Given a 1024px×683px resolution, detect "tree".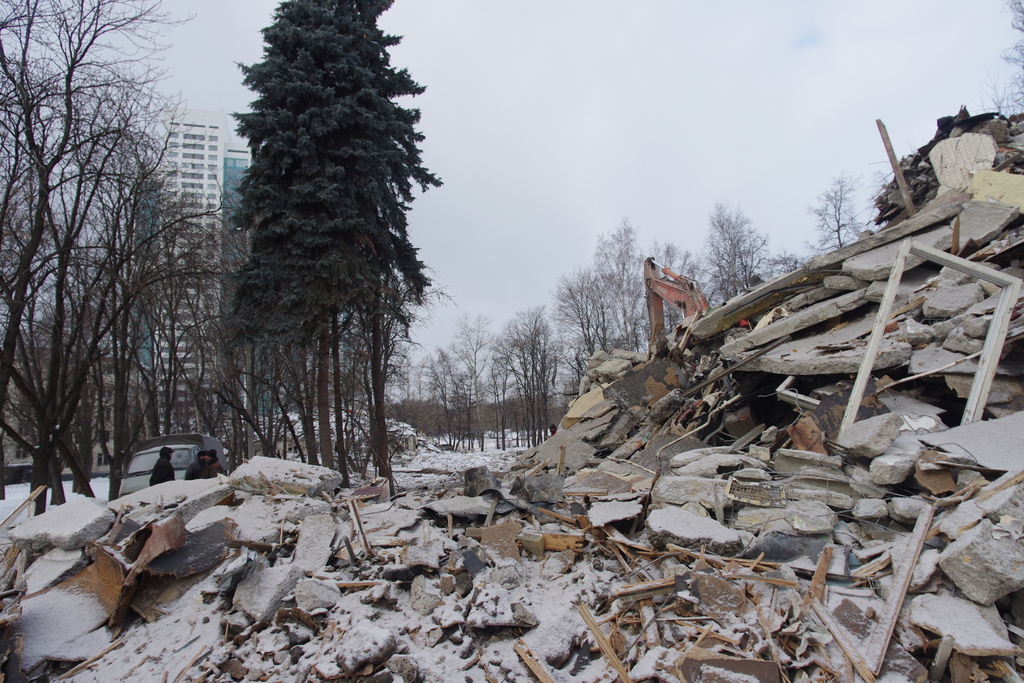
Rect(444, 301, 495, 454).
